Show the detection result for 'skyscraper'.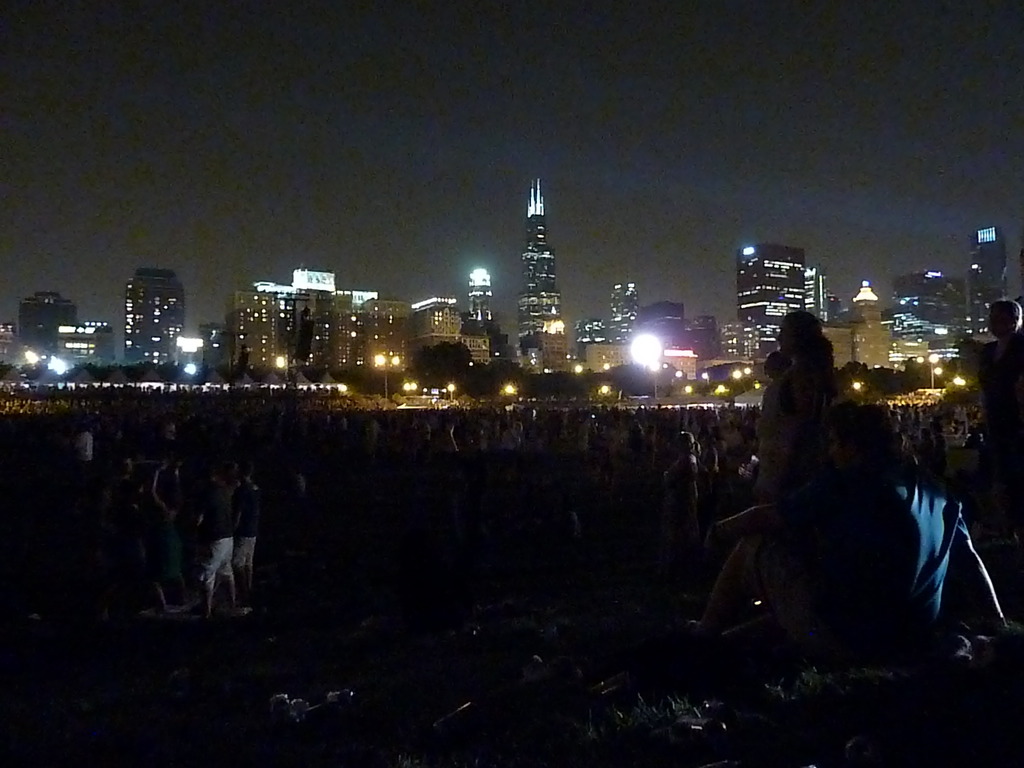
pyautogui.locateOnScreen(607, 284, 632, 335).
